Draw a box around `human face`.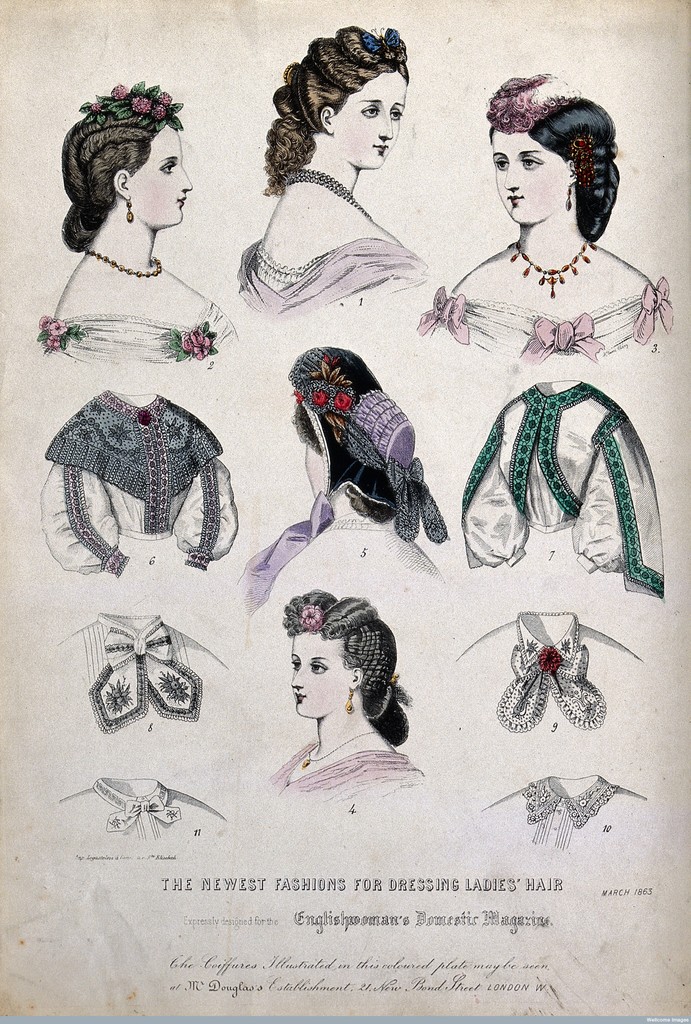
l=339, t=71, r=403, b=164.
